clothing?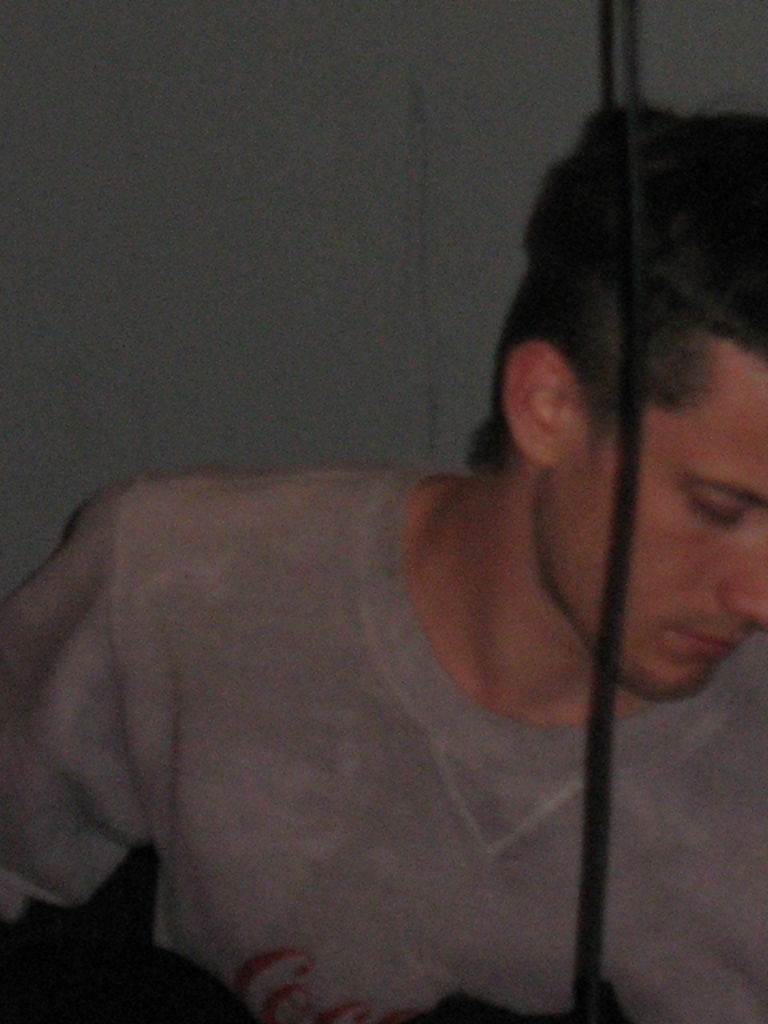
0/461/766/1022
